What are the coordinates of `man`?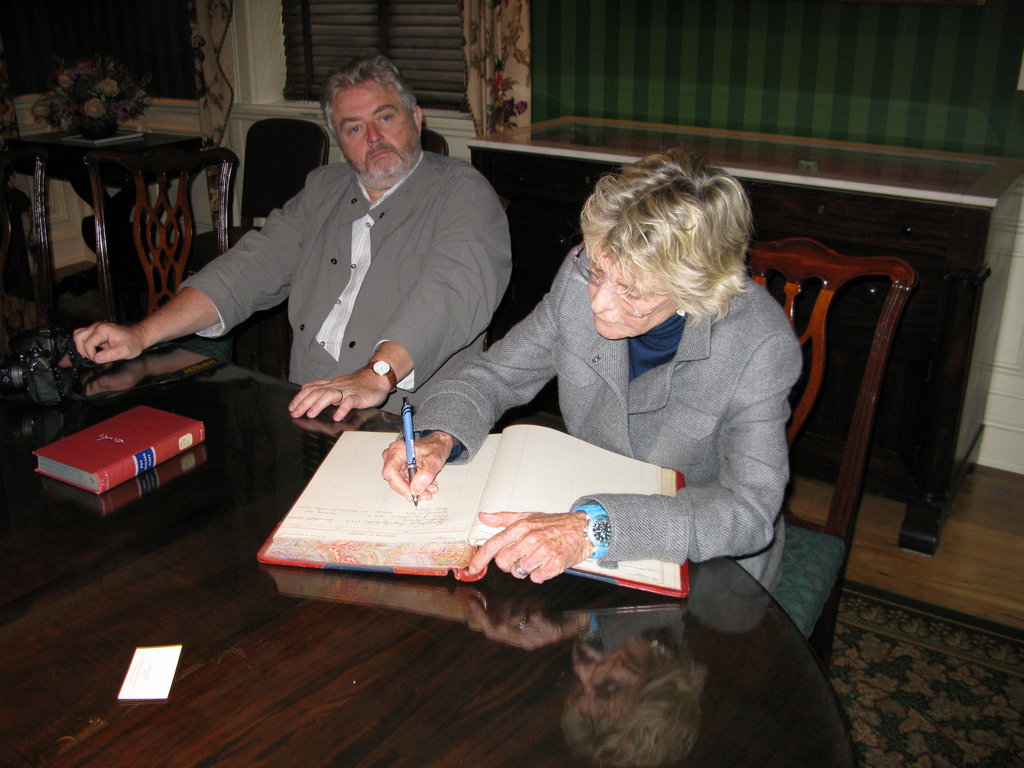
76,52,509,419.
